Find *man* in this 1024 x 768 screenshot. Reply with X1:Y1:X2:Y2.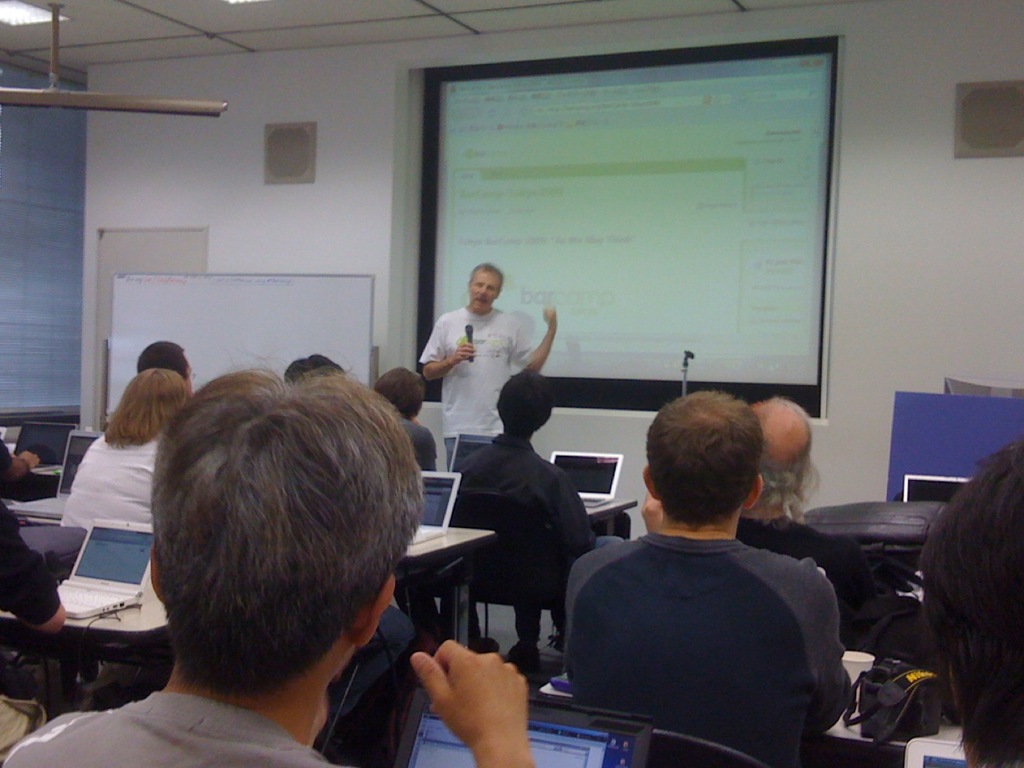
134:339:198:399.
